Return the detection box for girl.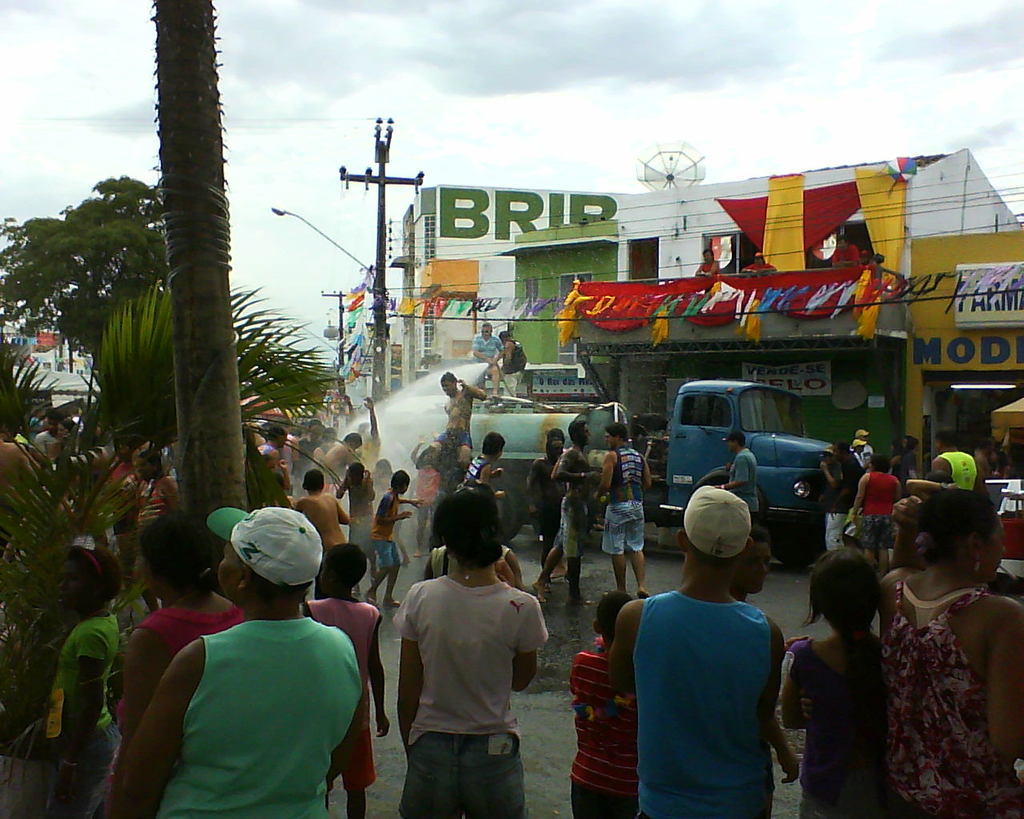
(left=782, top=538, right=886, bottom=818).
